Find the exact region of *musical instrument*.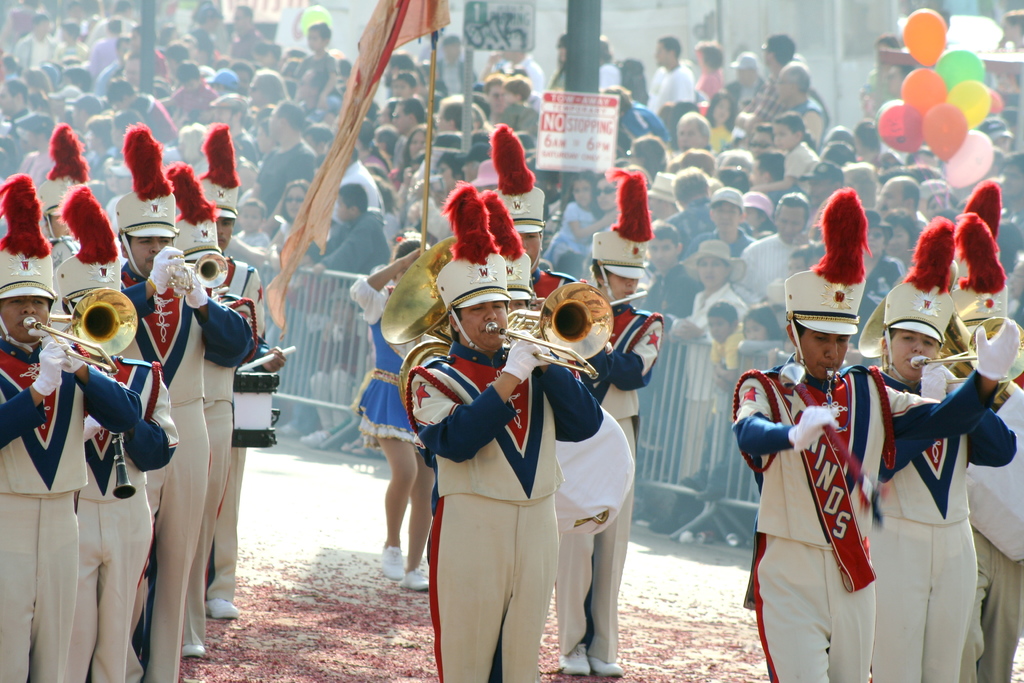
Exact region: <box>853,255,1023,410</box>.
